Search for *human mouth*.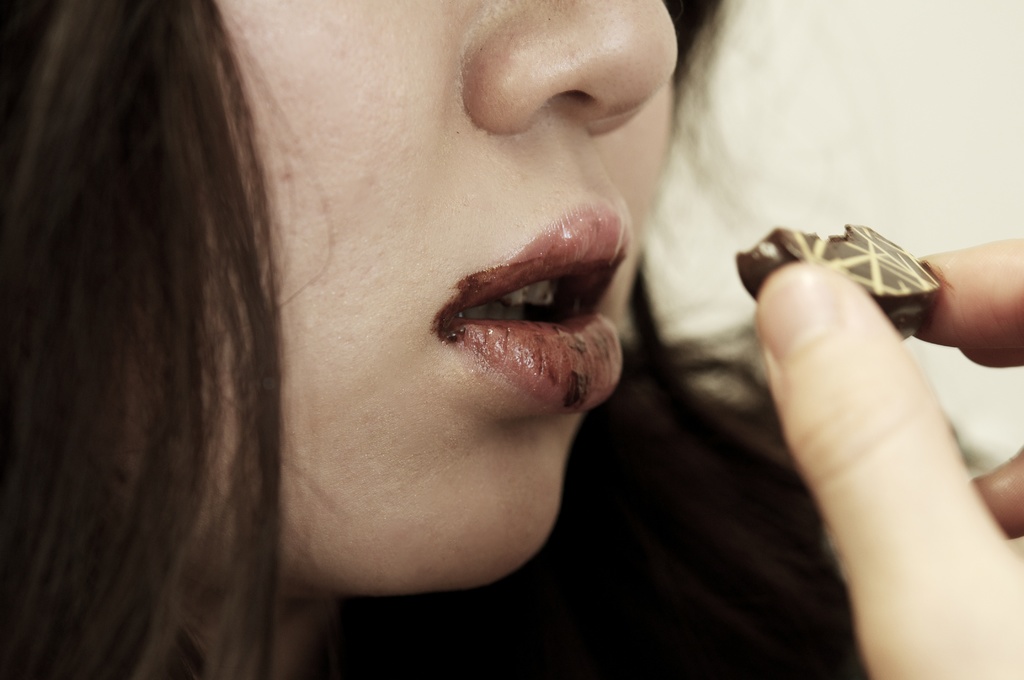
Found at <bbox>435, 196, 622, 411</bbox>.
